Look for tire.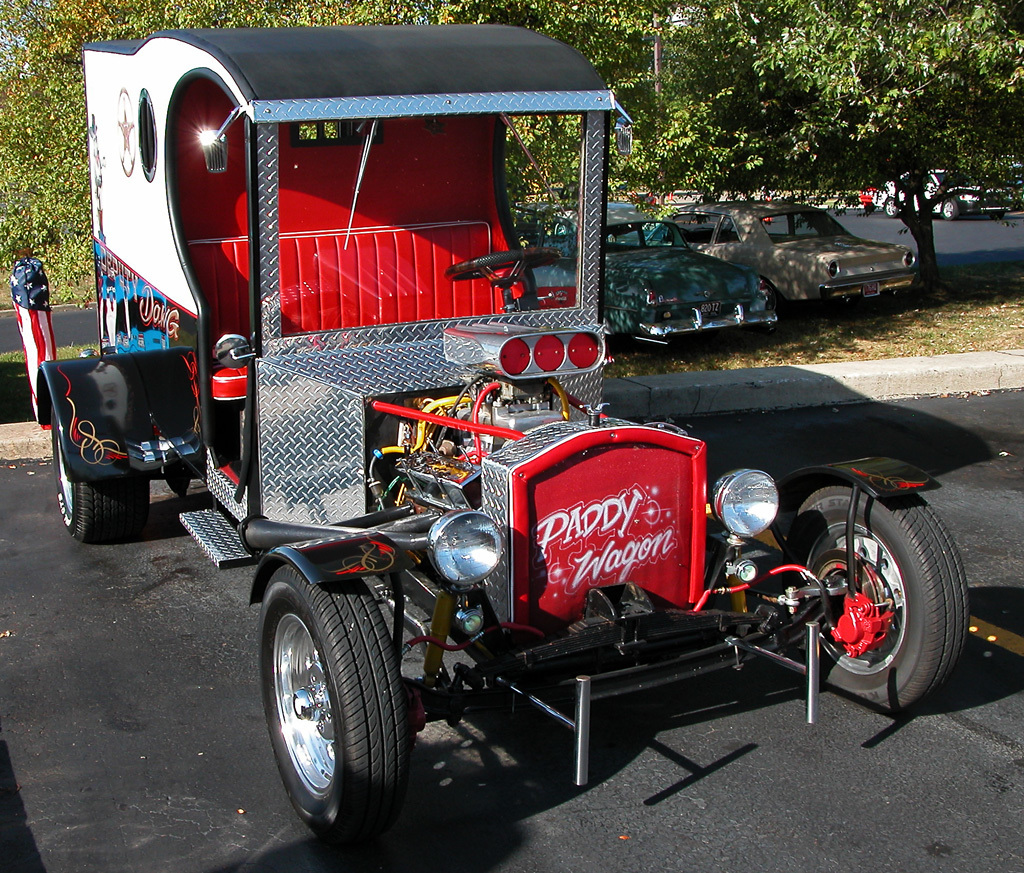
Found: bbox=(882, 197, 901, 215).
